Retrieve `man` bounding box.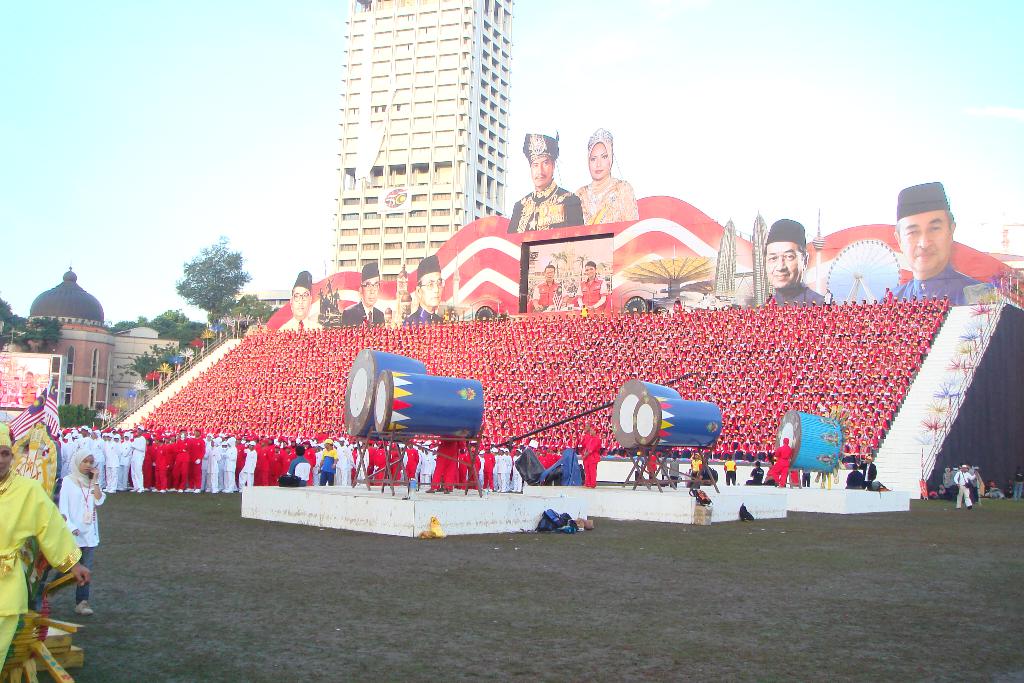
Bounding box: region(689, 450, 705, 489).
